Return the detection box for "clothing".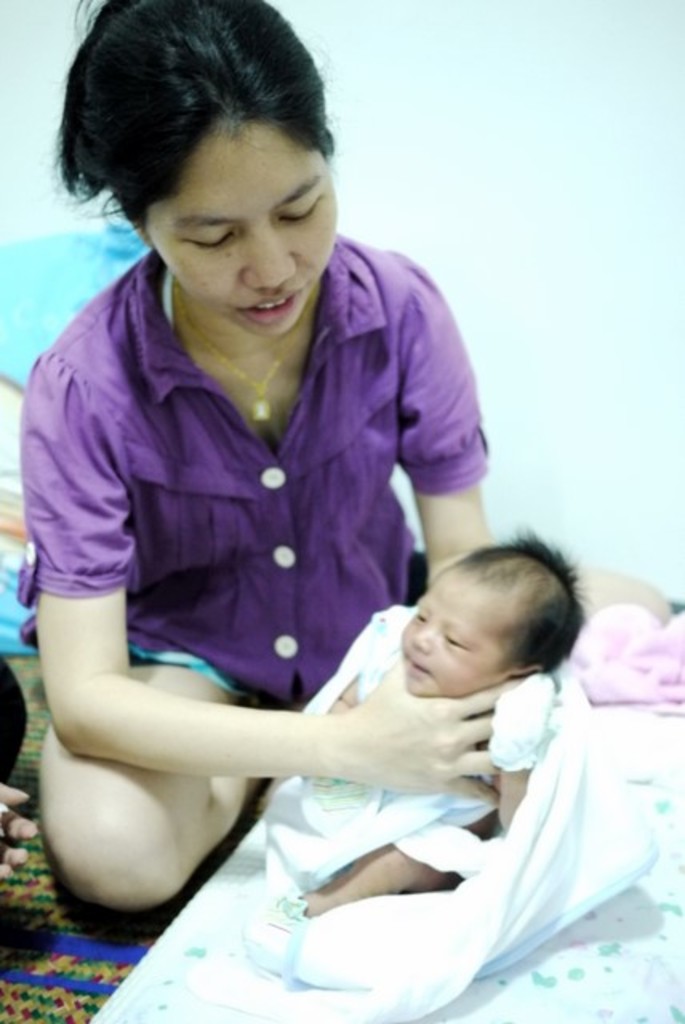
box(238, 606, 565, 942).
